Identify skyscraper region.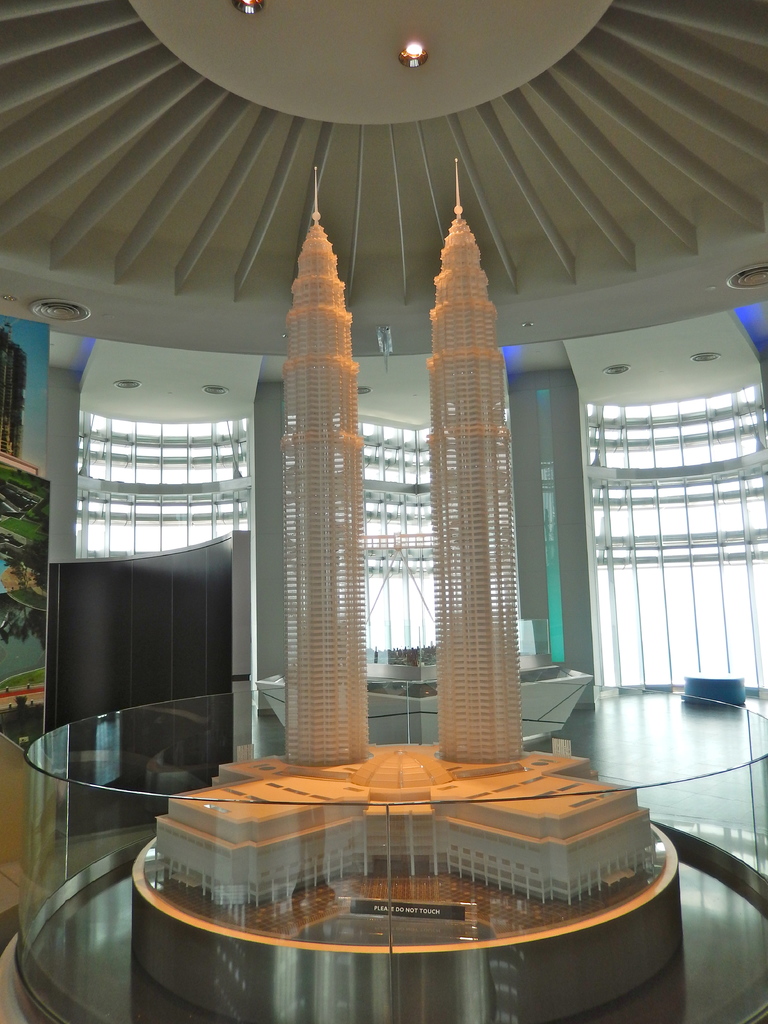
Region: bbox=[295, 147, 383, 773].
